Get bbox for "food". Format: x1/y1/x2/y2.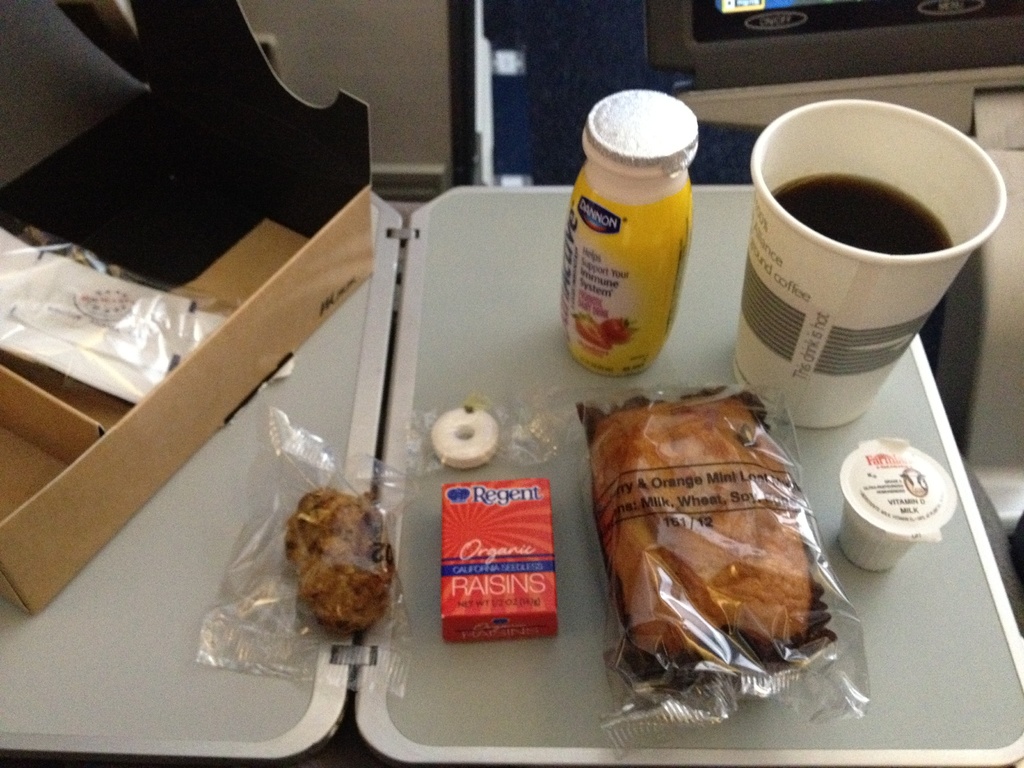
276/477/393/645.
